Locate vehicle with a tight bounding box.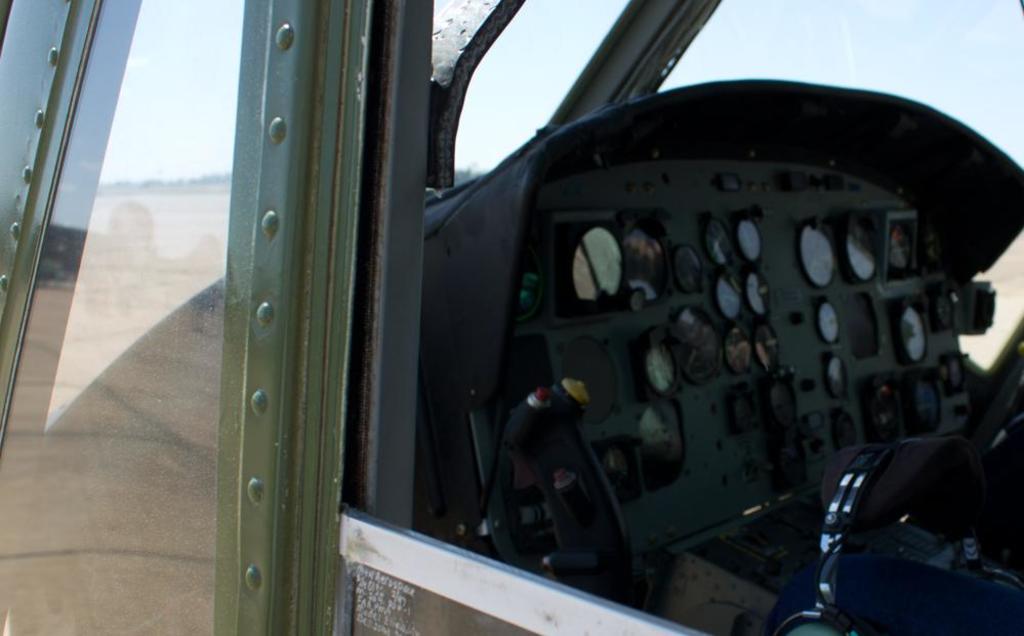
bbox=[0, 0, 1023, 635].
